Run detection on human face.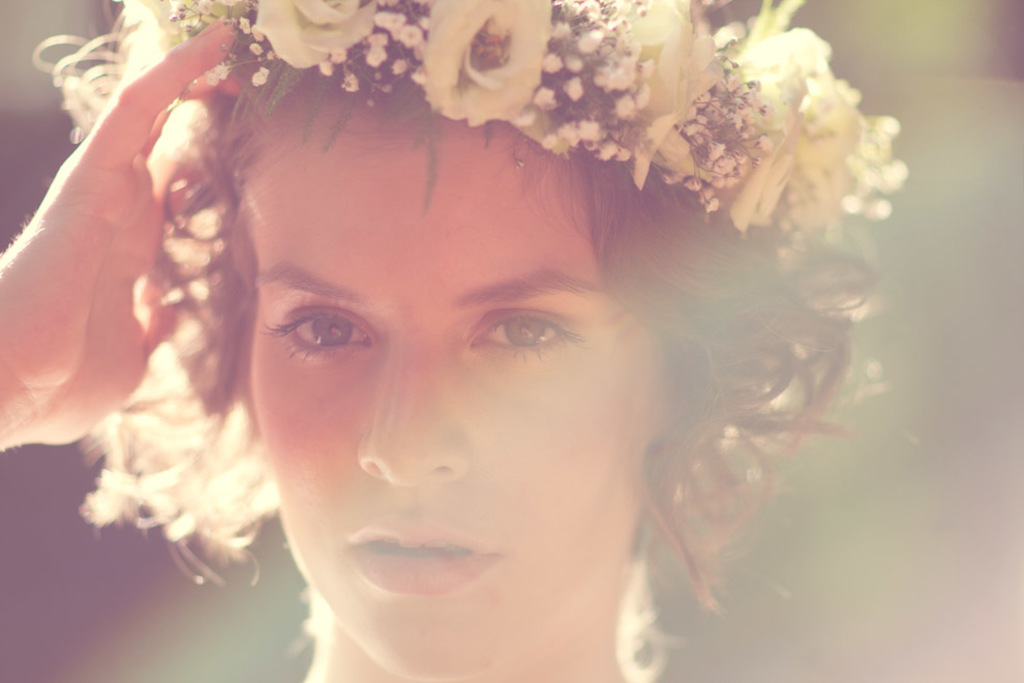
Result: <region>253, 101, 627, 682</region>.
